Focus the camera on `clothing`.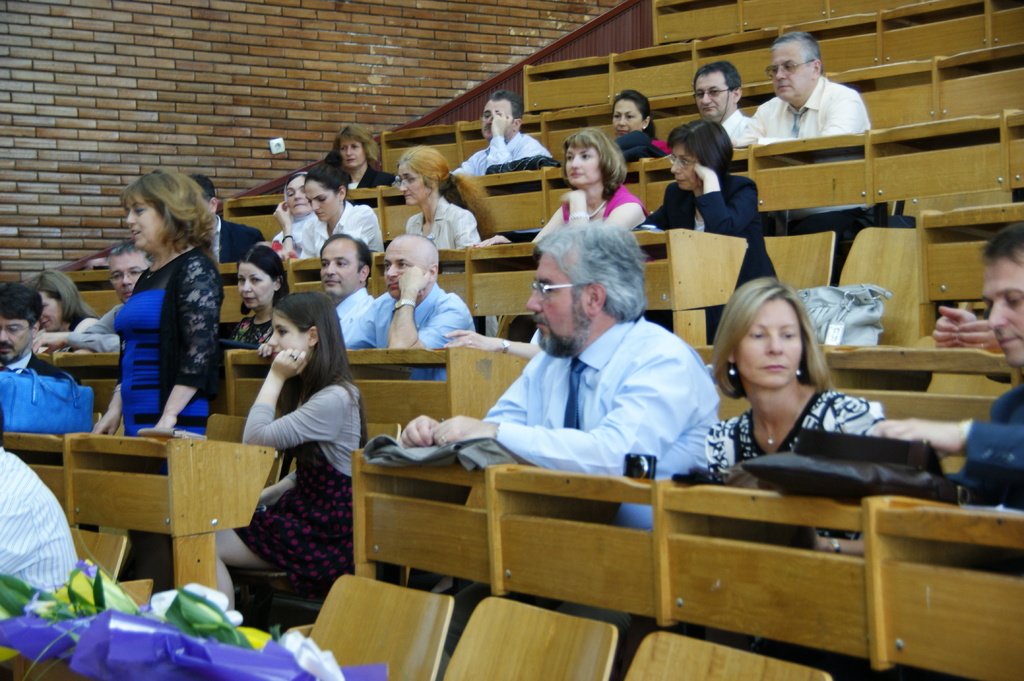
Focus region: 324,285,376,335.
